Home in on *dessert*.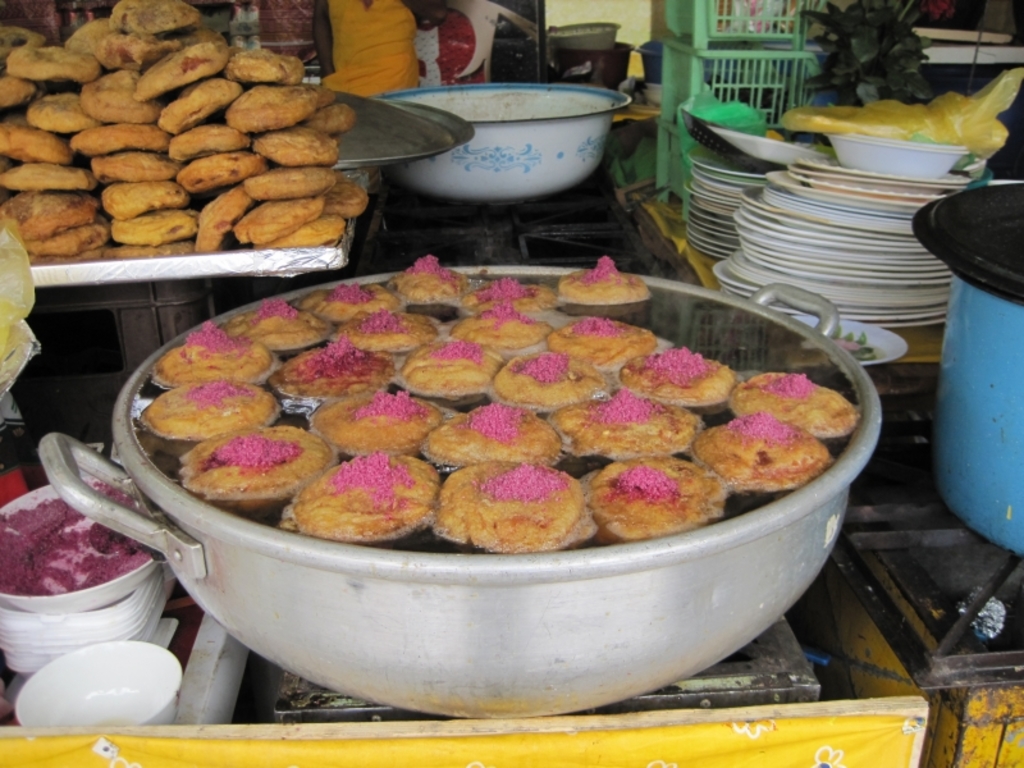
Homed in at 273:348:401:404.
